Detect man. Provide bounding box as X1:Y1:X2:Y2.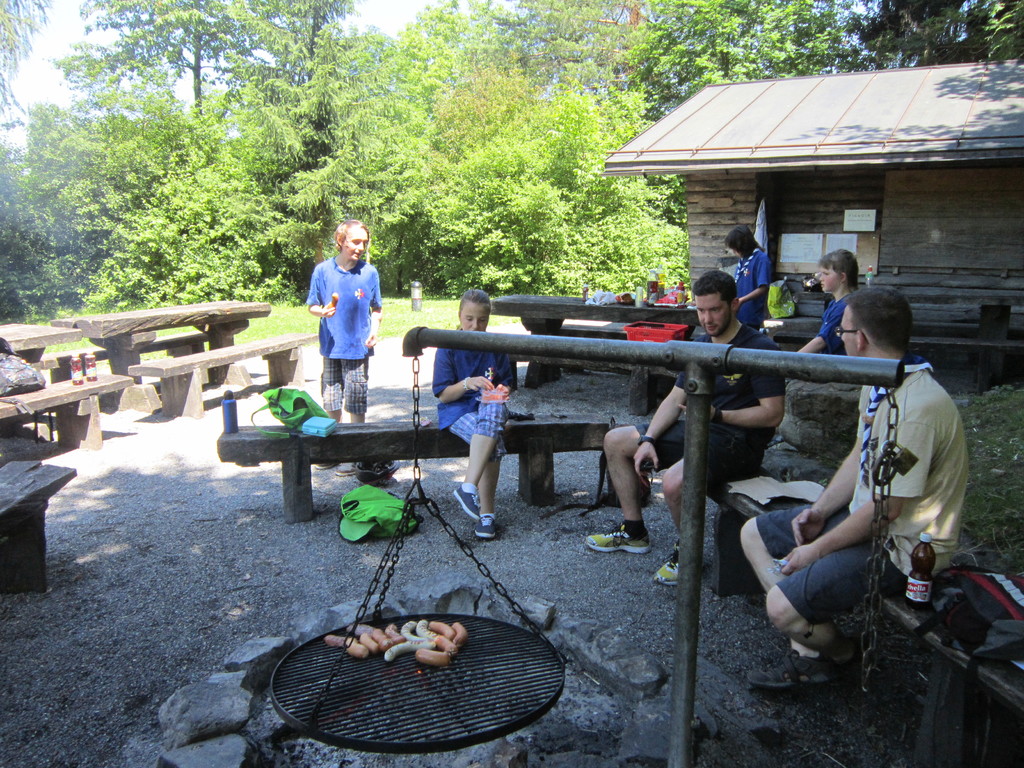
582:273:789:584.
